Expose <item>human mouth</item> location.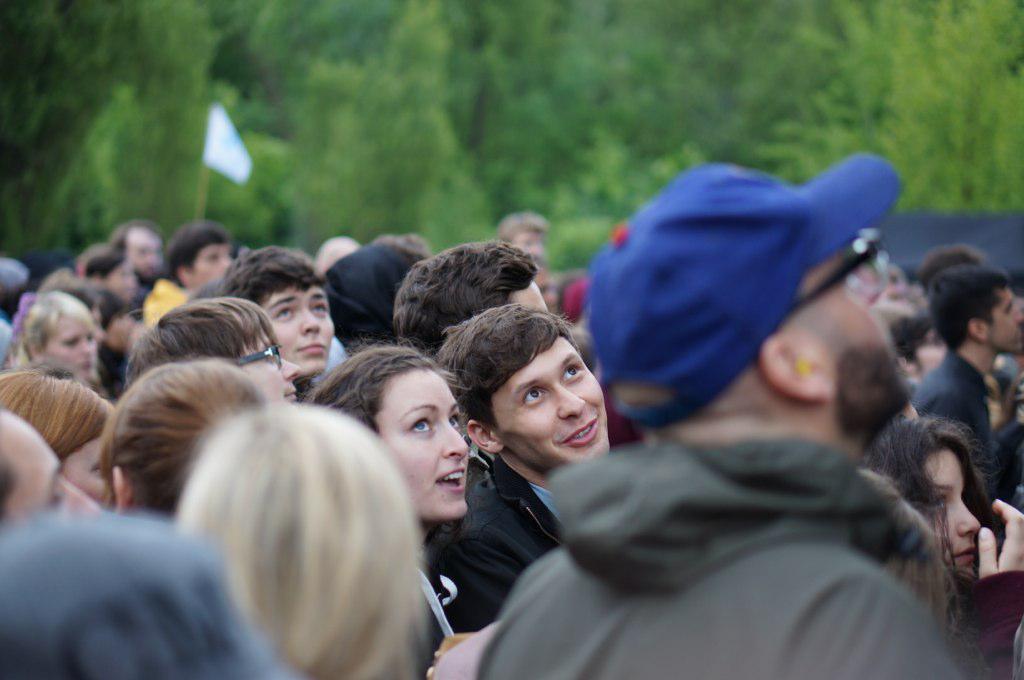
Exposed at select_region(562, 418, 597, 447).
